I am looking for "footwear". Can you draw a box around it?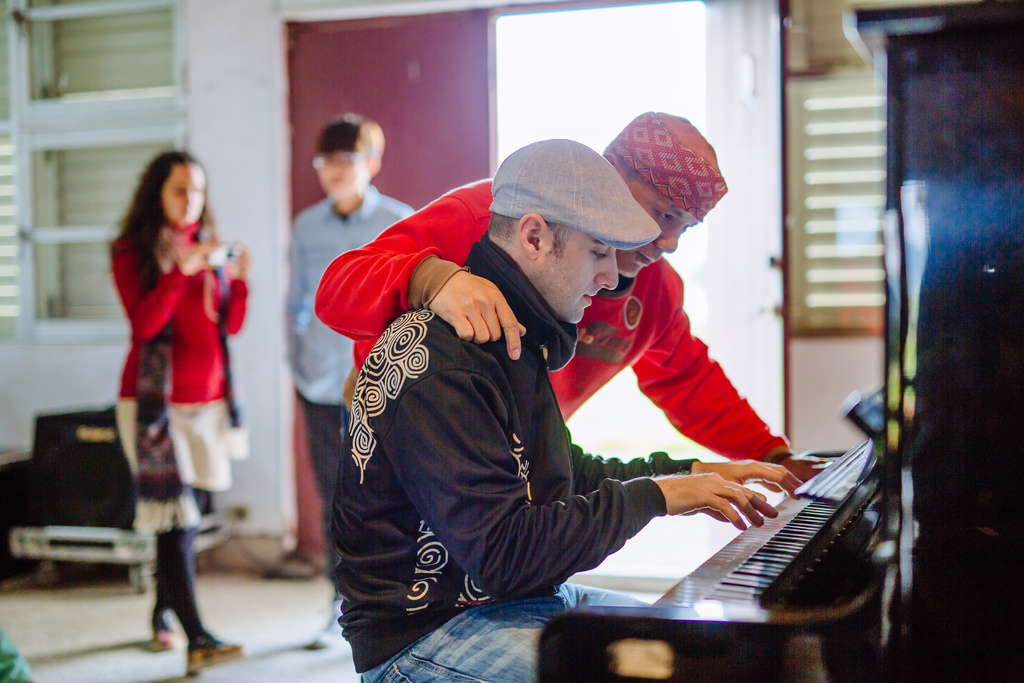
Sure, the bounding box is 177 628 245 670.
